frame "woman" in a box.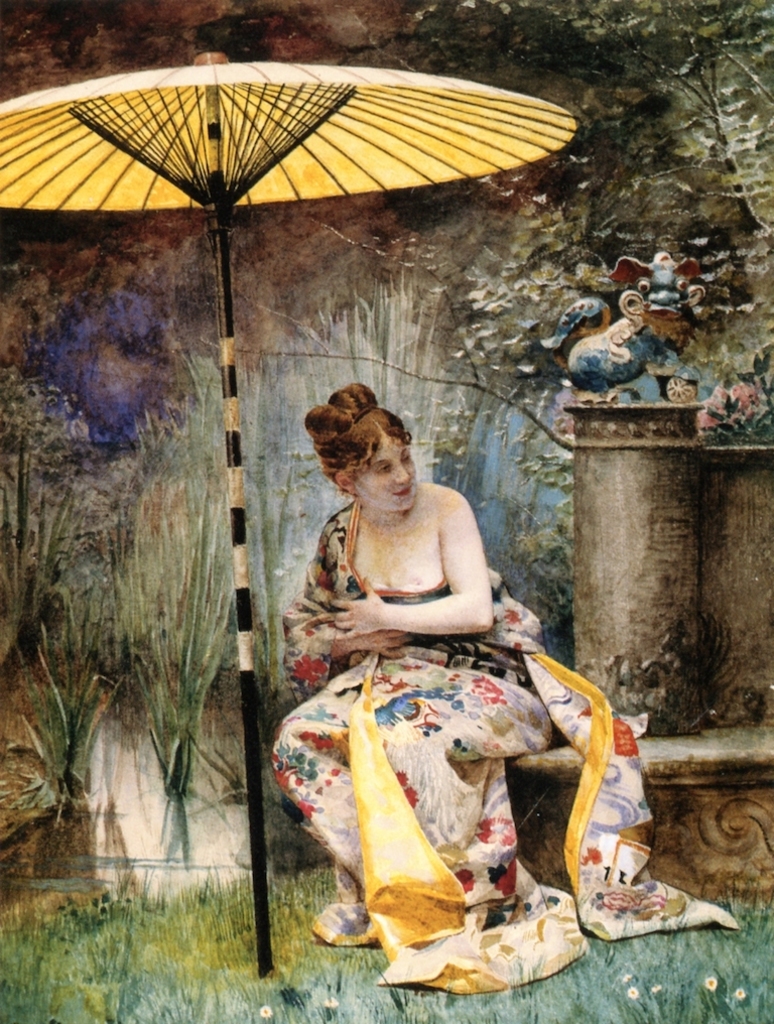
{"x1": 278, "y1": 394, "x2": 602, "y2": 947}.
